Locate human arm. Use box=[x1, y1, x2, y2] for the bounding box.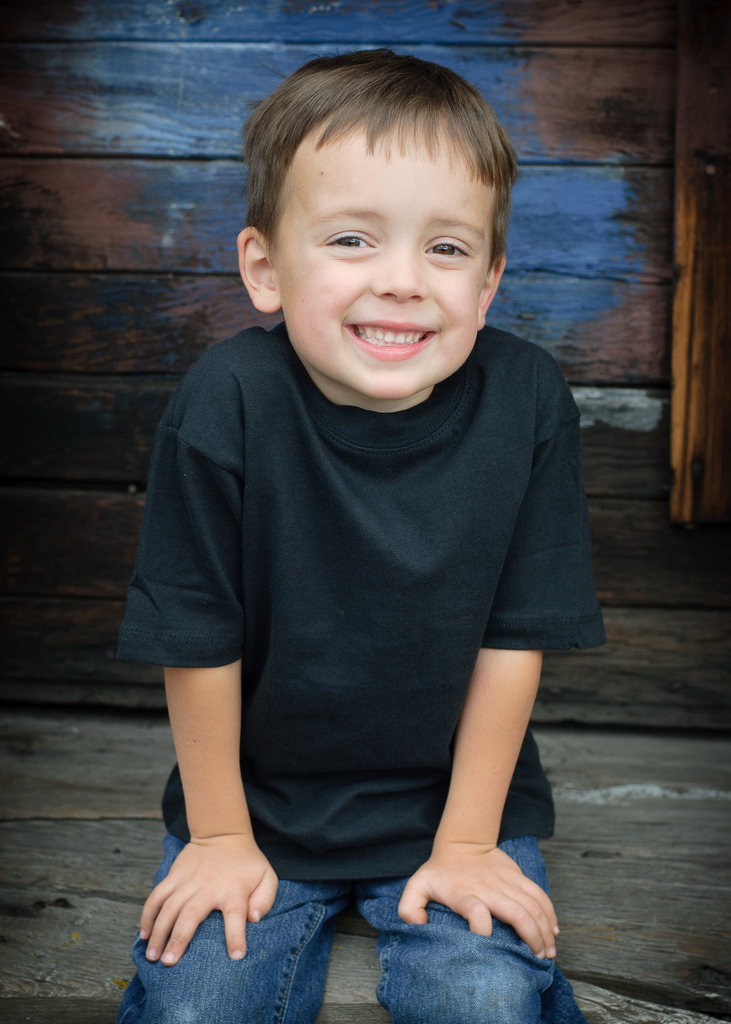
box=[393, 342, 573, 970].
